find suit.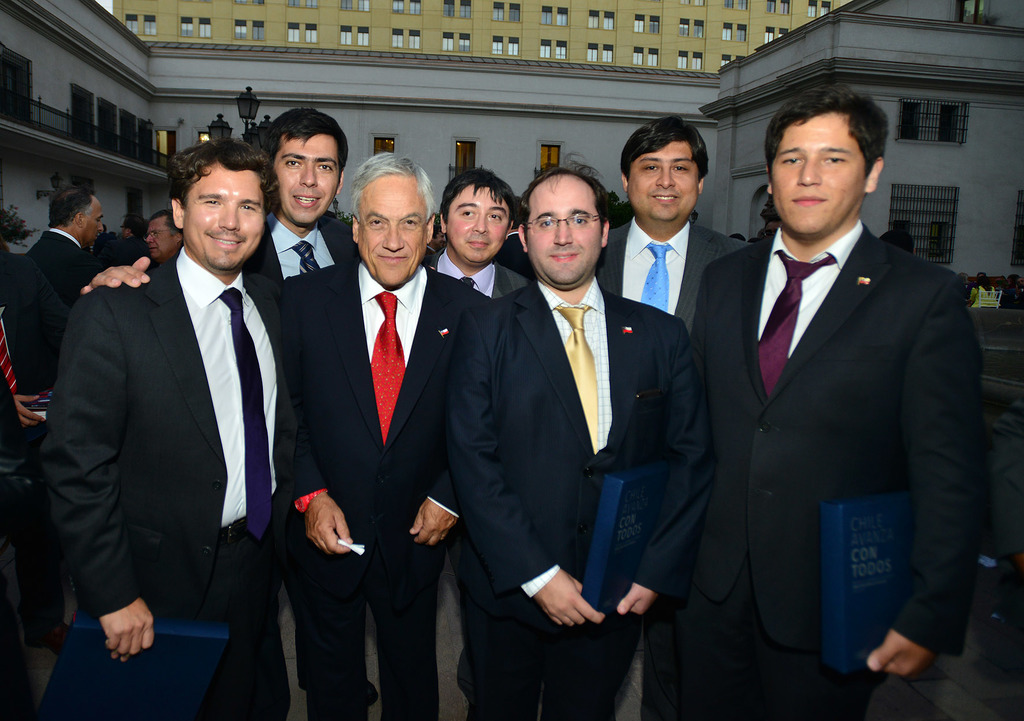
bbox=[244, 211, 360, 293].
